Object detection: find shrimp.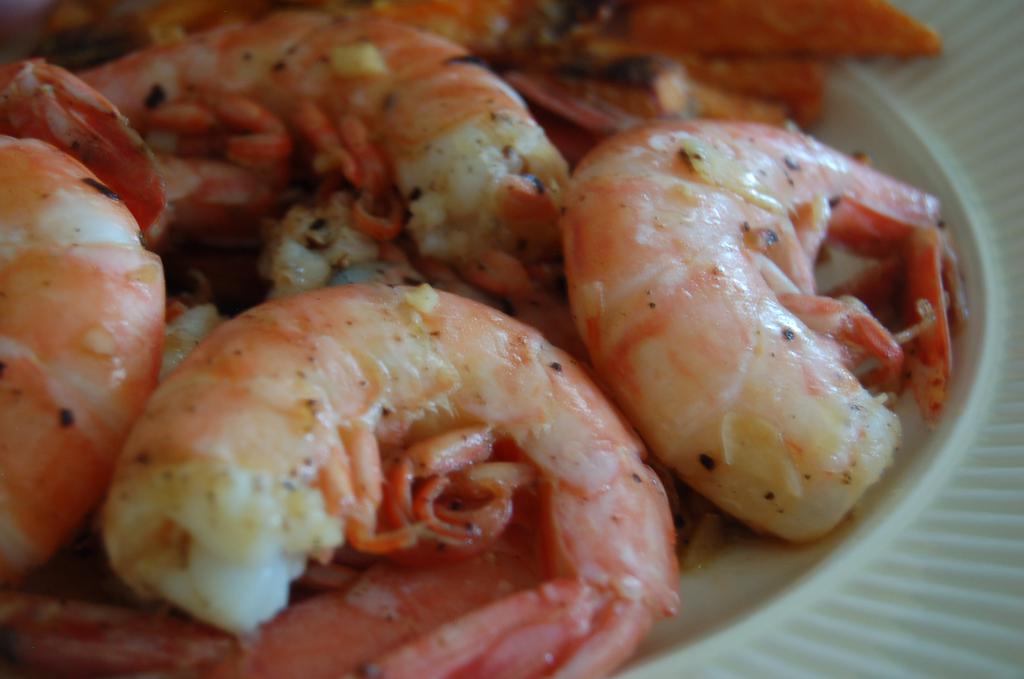
557:110:968:544.
